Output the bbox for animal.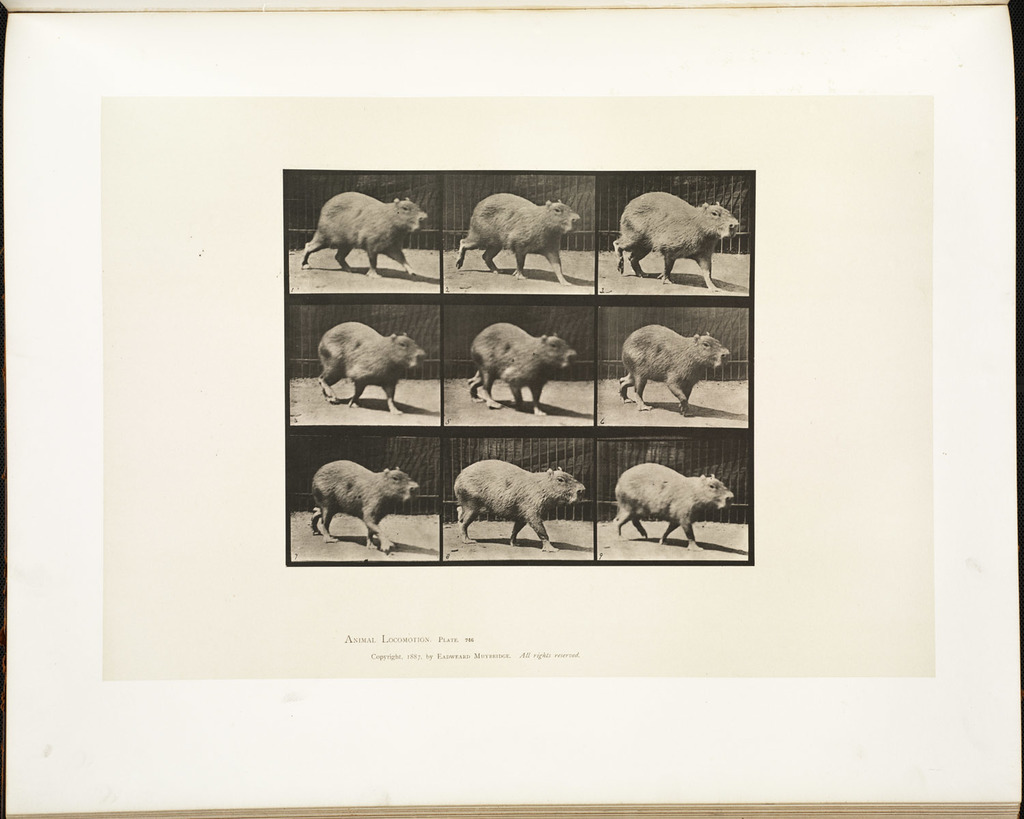
BBox(313, 457, 425, 559).
